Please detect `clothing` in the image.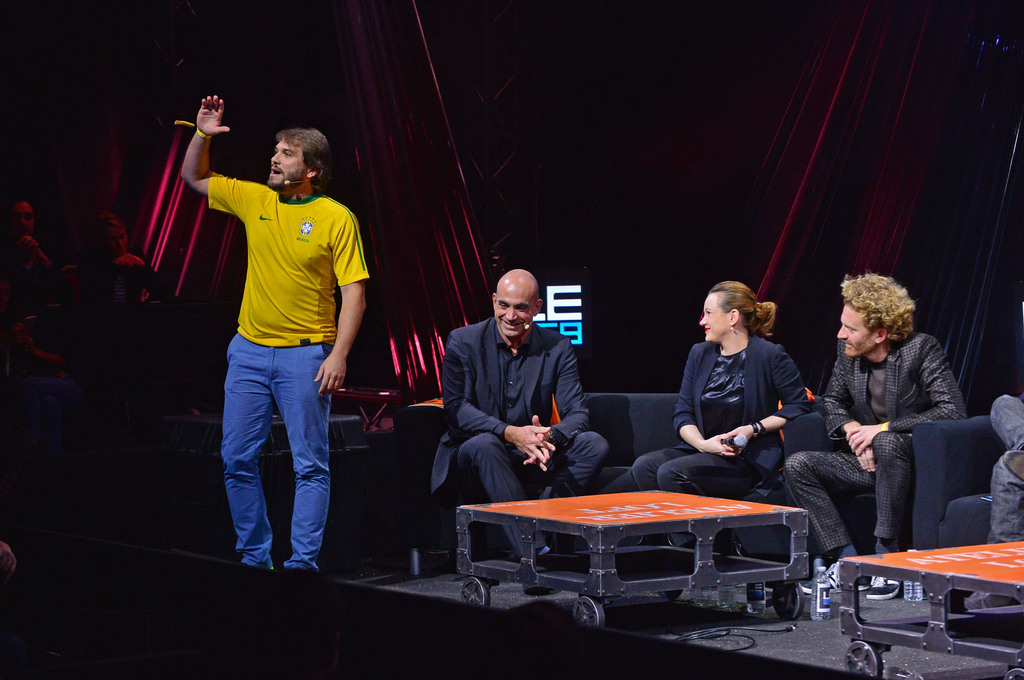
left=780, top=326, right=972, bottom=560.
